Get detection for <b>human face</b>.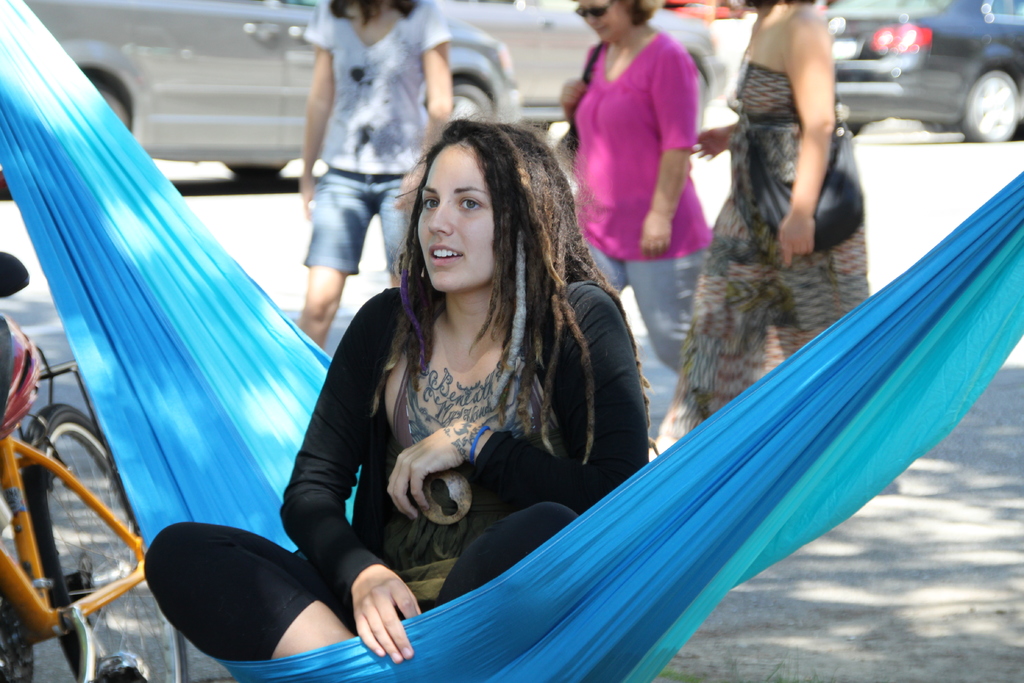
Detection: [left=579, top=0, right=627, bottom=38].
